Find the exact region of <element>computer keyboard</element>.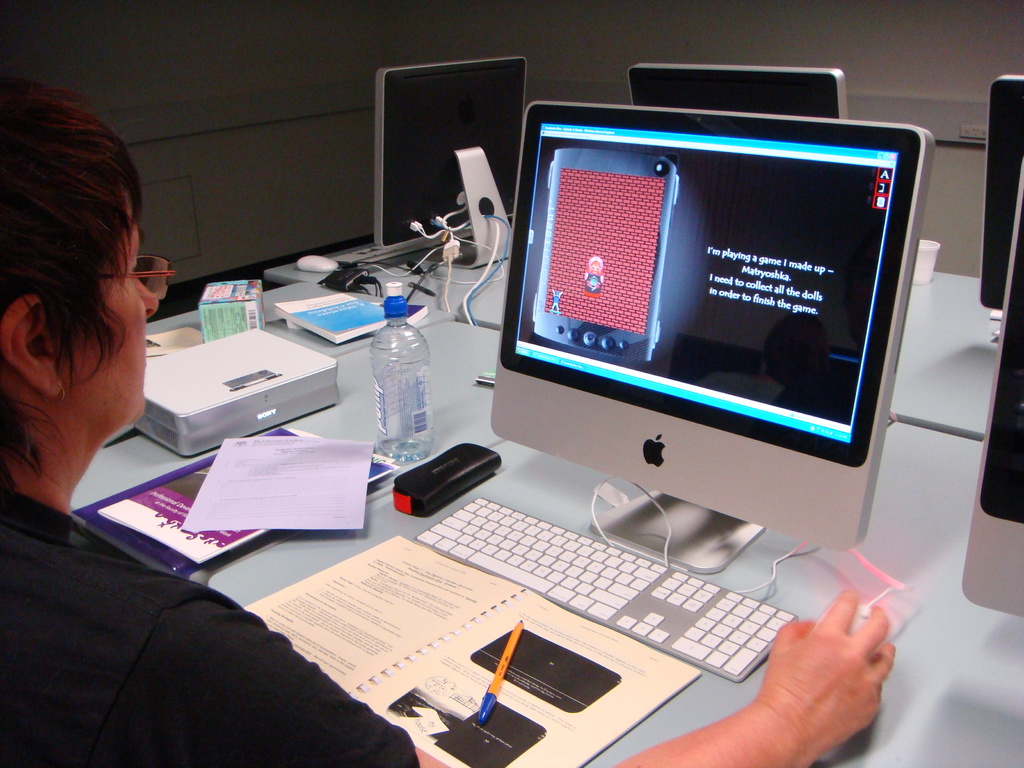
Exact region: pyautogui.locateOnScreen(411, 479, 810, 681).
